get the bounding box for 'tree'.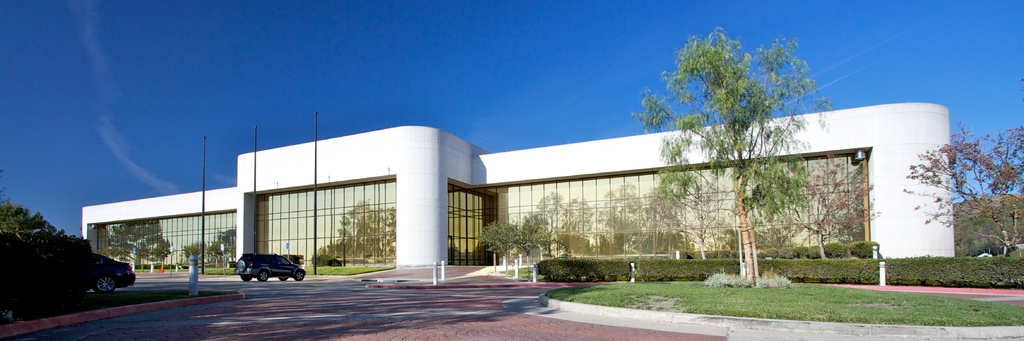
select_region(900, 120, 1023, 257).
